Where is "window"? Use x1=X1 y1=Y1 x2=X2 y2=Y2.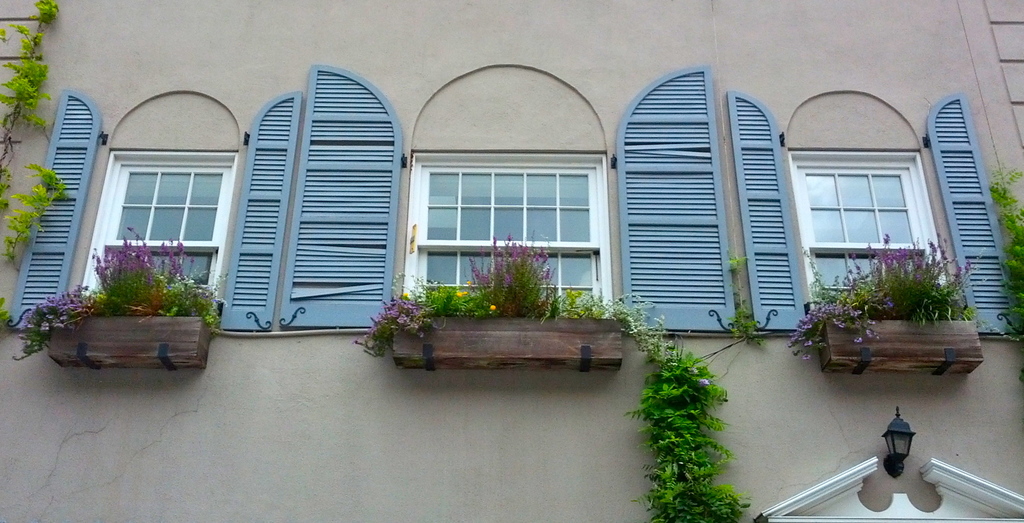
x1=417 y1=155 x2=616 y2=317.
